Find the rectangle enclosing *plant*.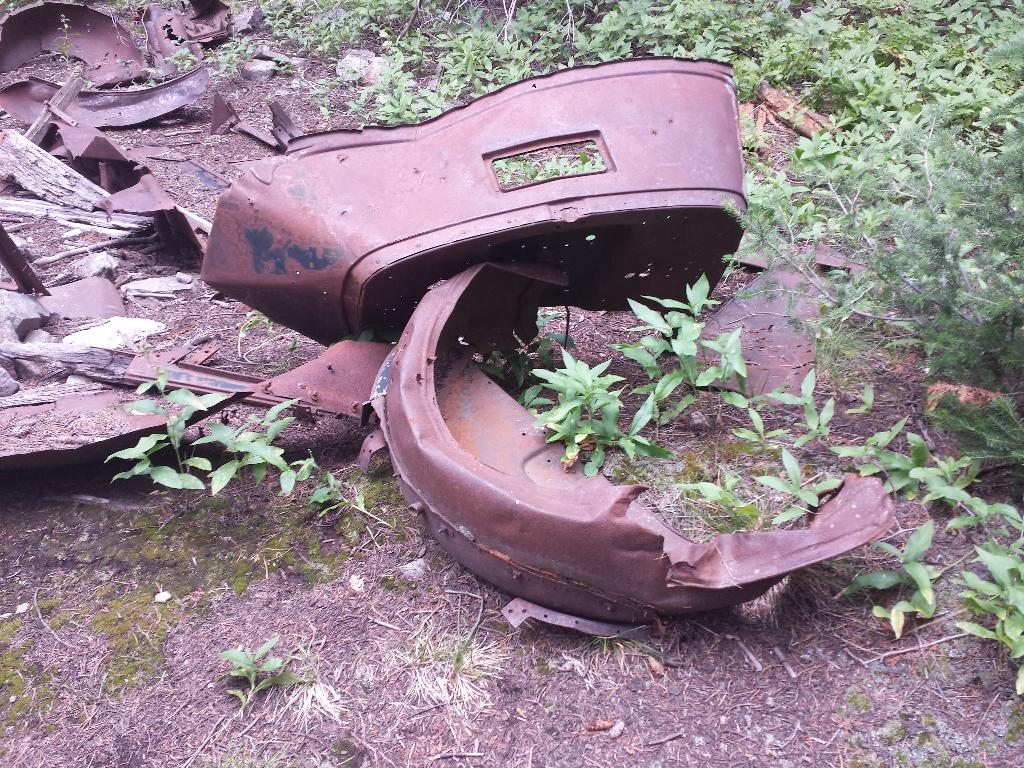
808, 402, 831, 442.
